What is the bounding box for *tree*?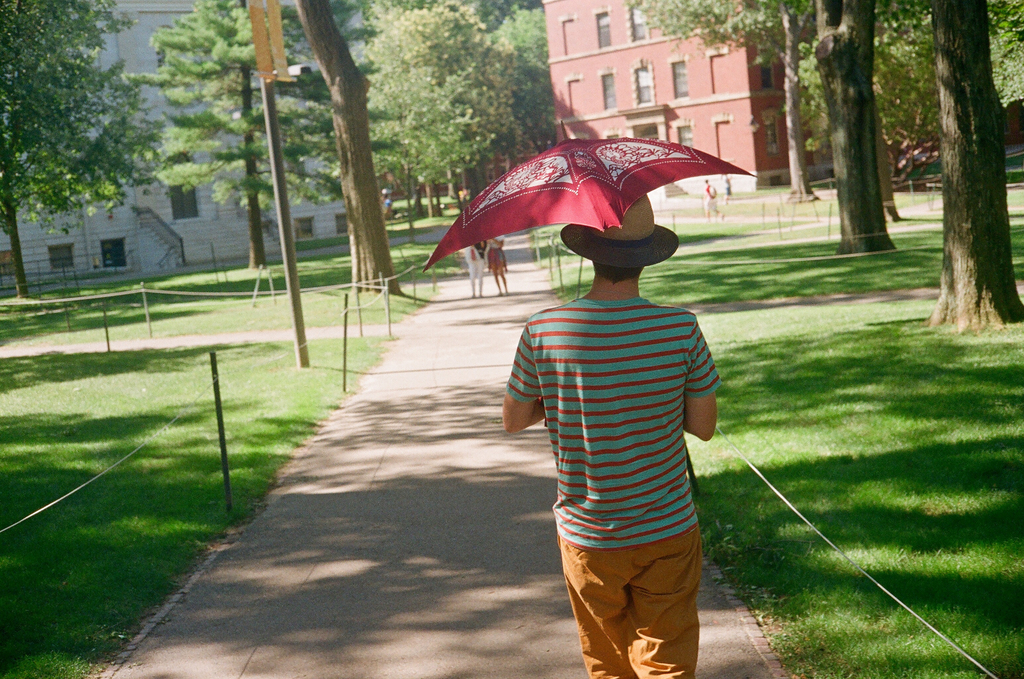
(923,0,1023,333).
